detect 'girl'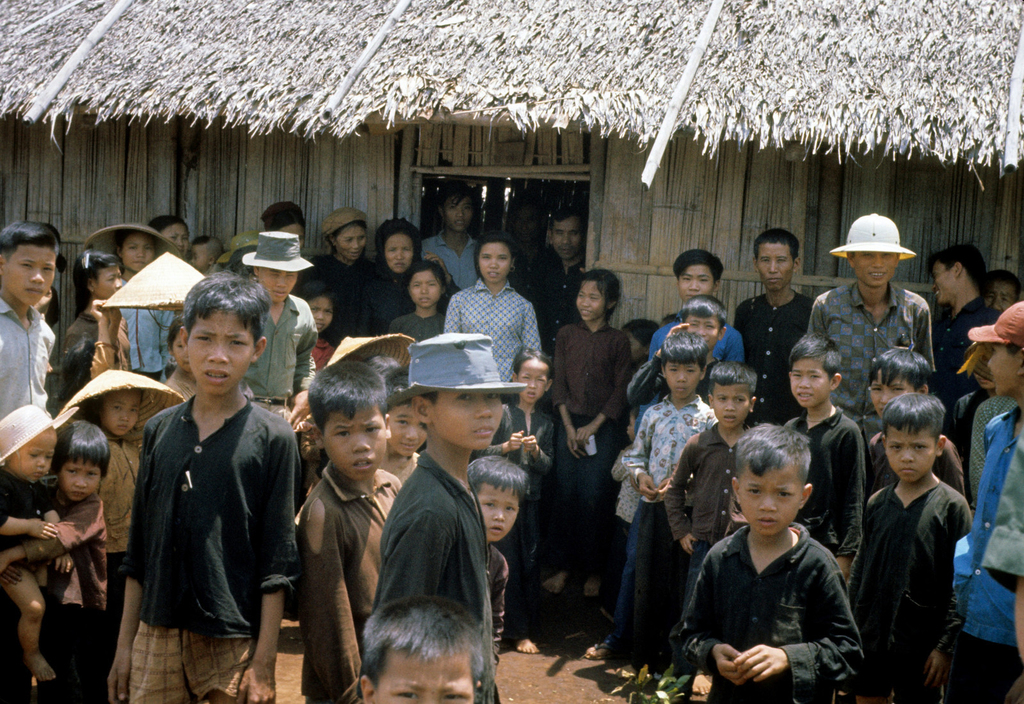
(x1=303, y1=285, x2=337, y2=372)
